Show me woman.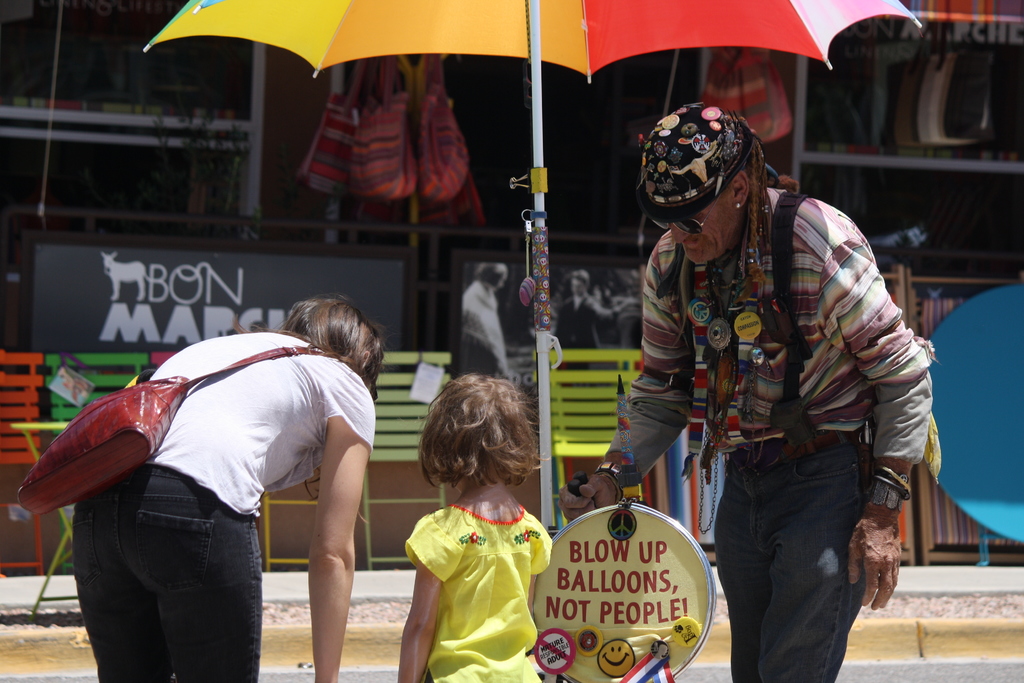
woman is here: bbox(63, 263, 402, 681).
